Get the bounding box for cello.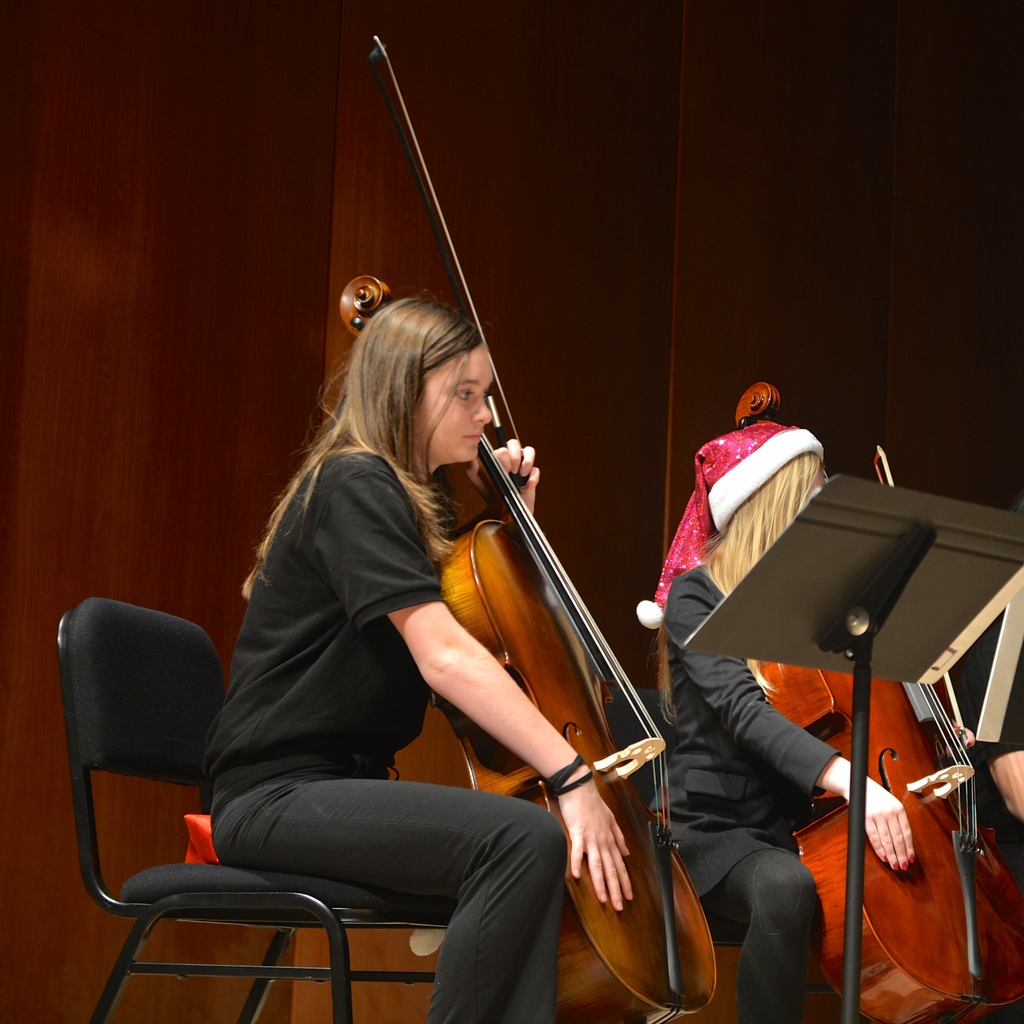
751:447:1023:1023.
